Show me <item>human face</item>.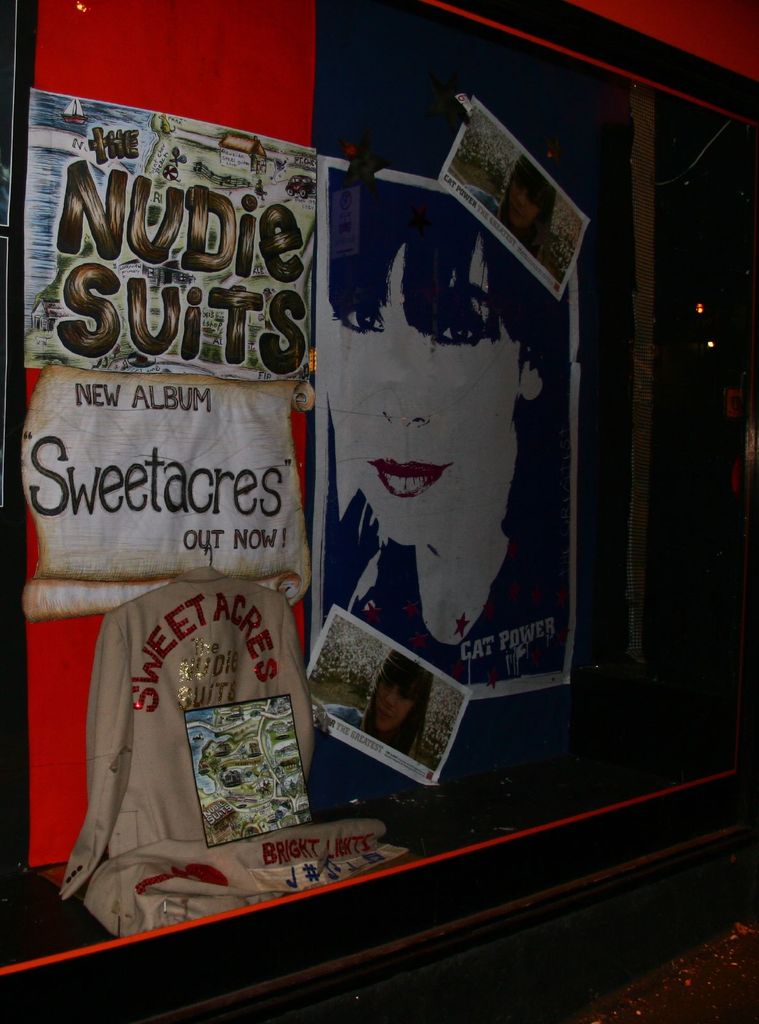
<item>human face</item> is here: bbox(367, 676, 417, 736).
